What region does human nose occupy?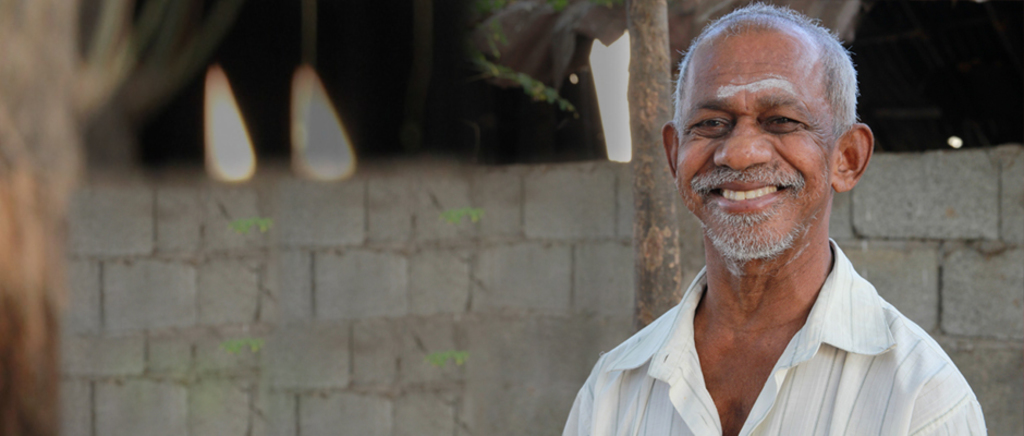
(left=715, top=119, right=772, bottom=172).
